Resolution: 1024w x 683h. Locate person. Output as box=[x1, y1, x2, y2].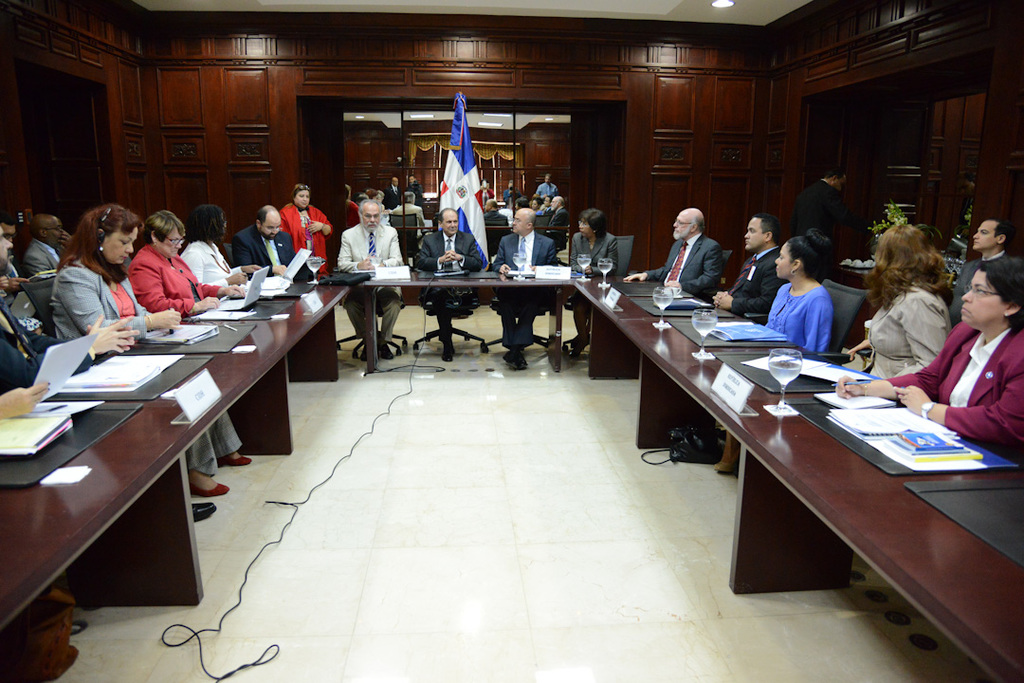
box=[950, 210, 1023, 334].
